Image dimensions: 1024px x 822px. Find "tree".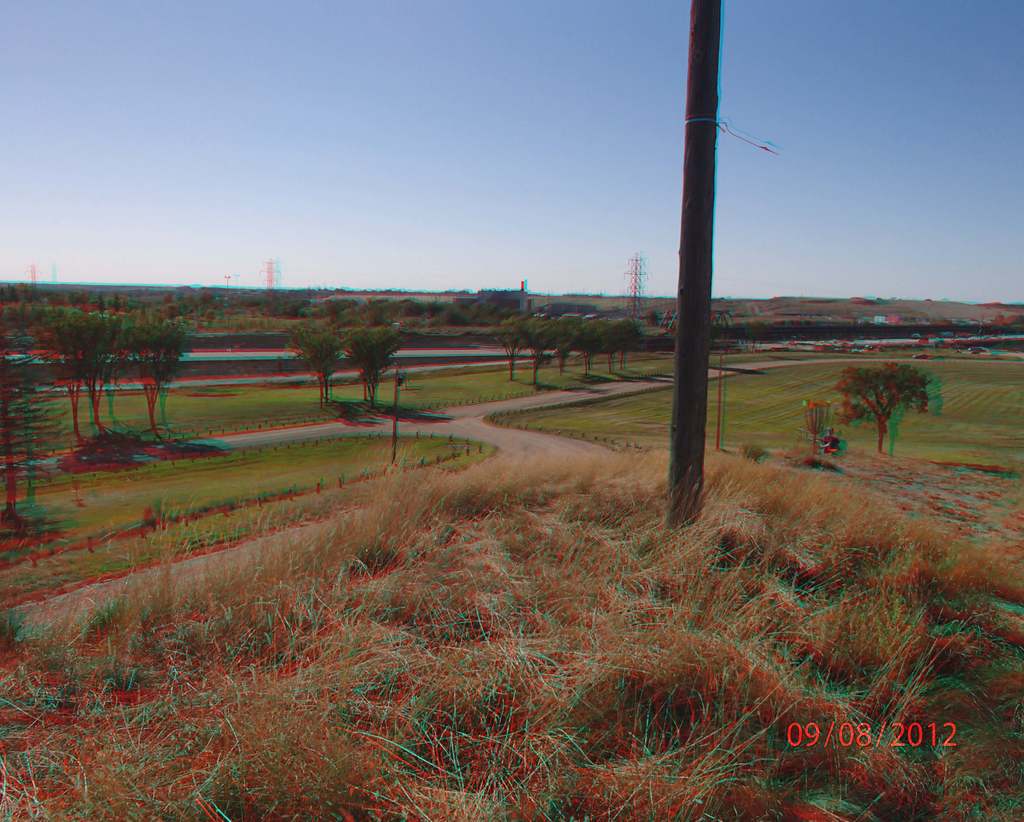
x1=570, y1=323, x2=606, y2=376.
